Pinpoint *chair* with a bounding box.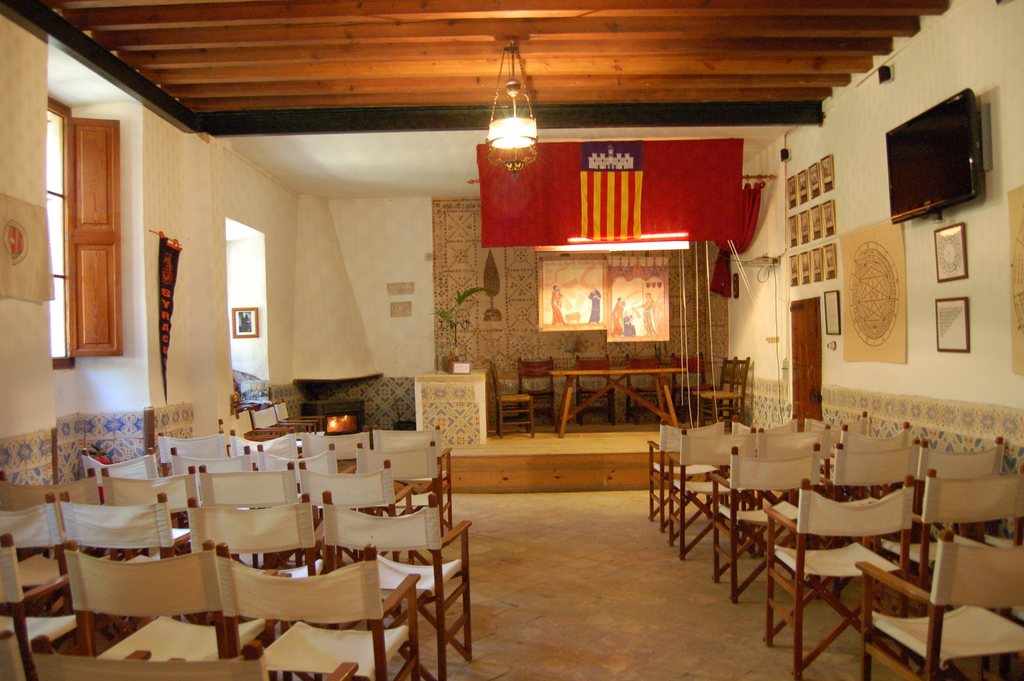
{"x1": 0, "y1": 633, "x2": 31, "y2": 680}.
